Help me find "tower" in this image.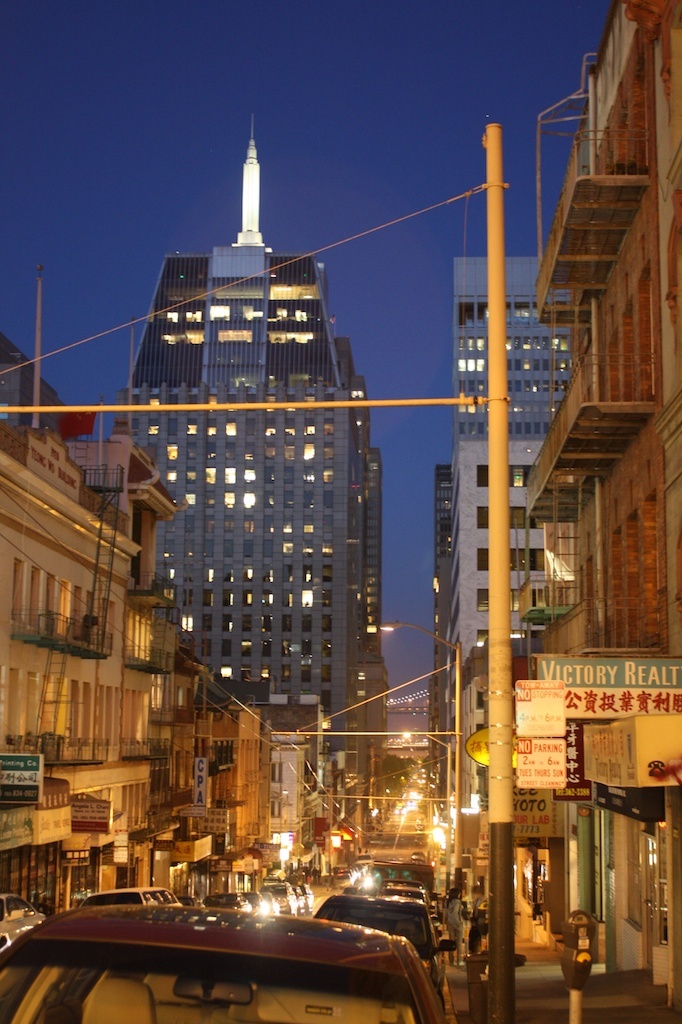
Found it: (128,111,383,750).
